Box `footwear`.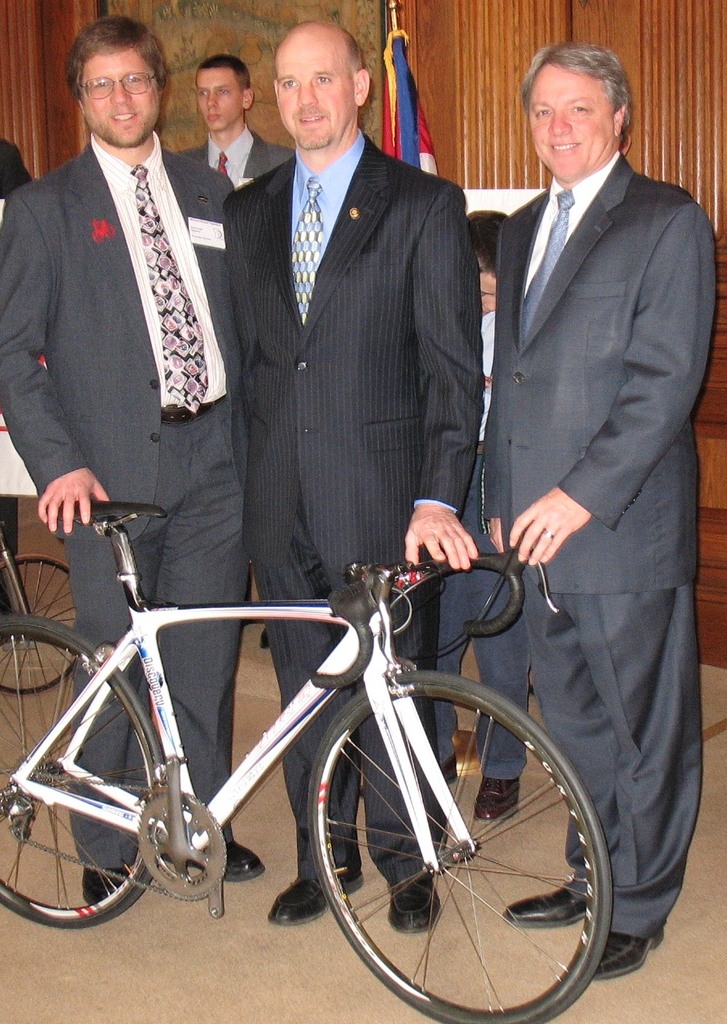
bbox=[221, 836, 257, 880].
